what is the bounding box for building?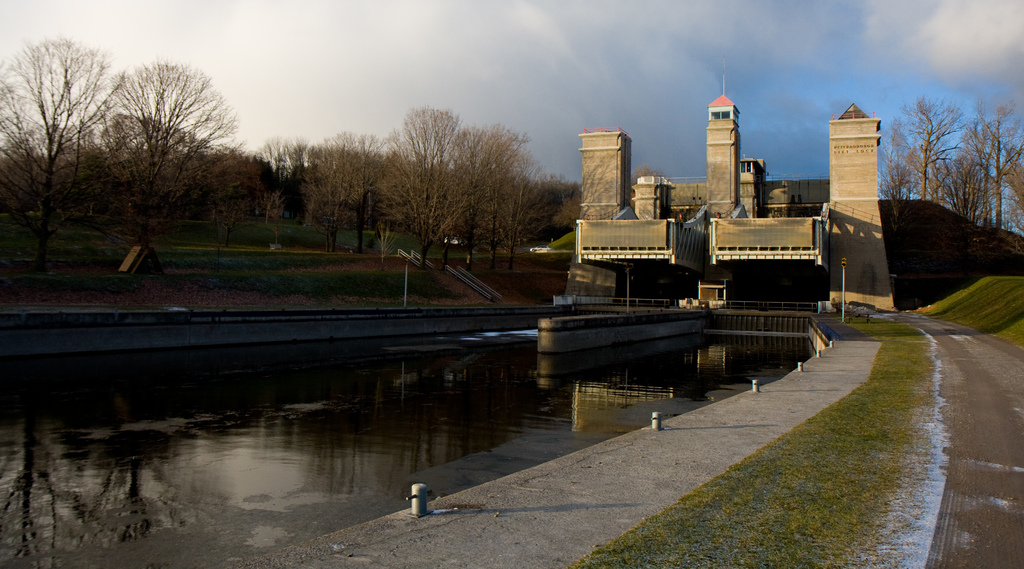
pyautogui.locateOnScreen(570, 70, 898, 316).
